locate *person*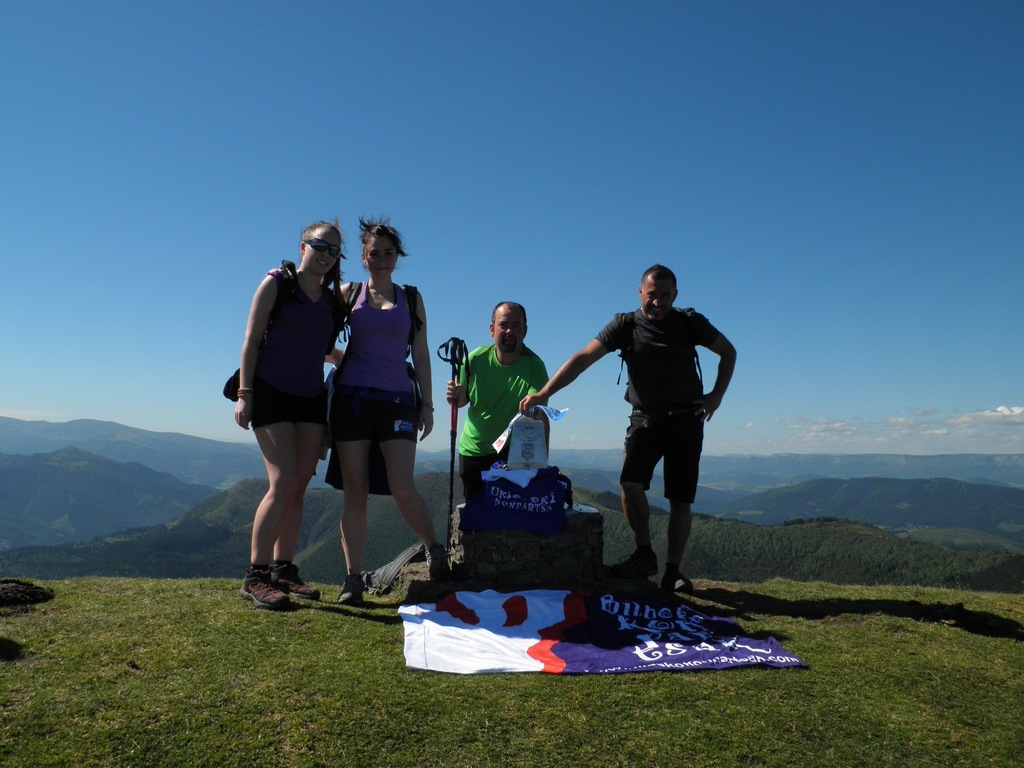
446,297,550,500
